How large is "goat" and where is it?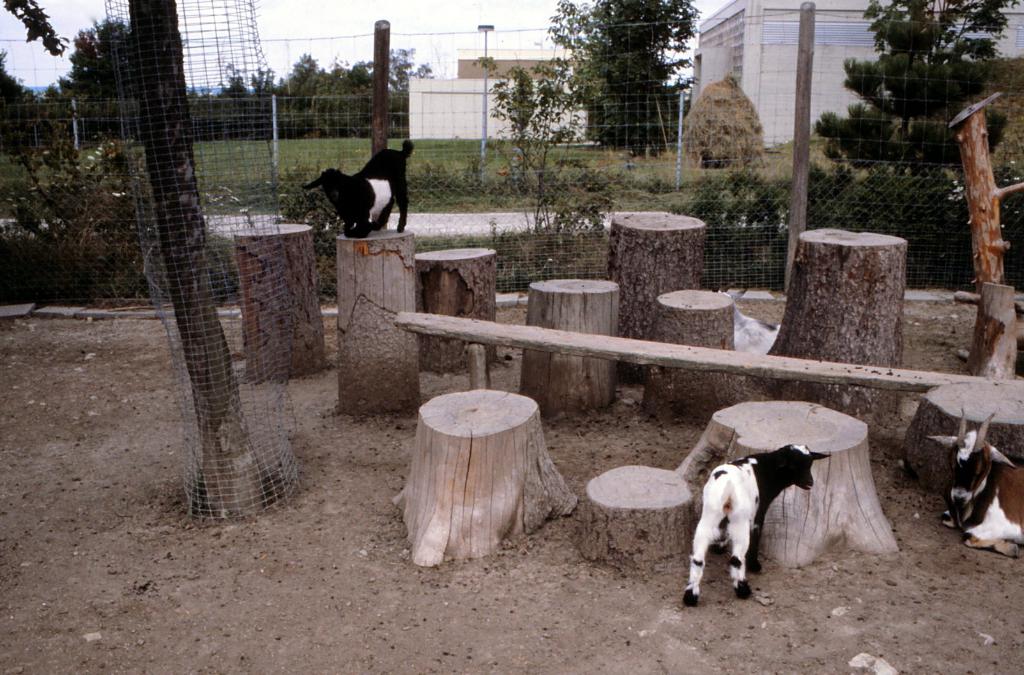
Bounding box: 683 446 829 609.
